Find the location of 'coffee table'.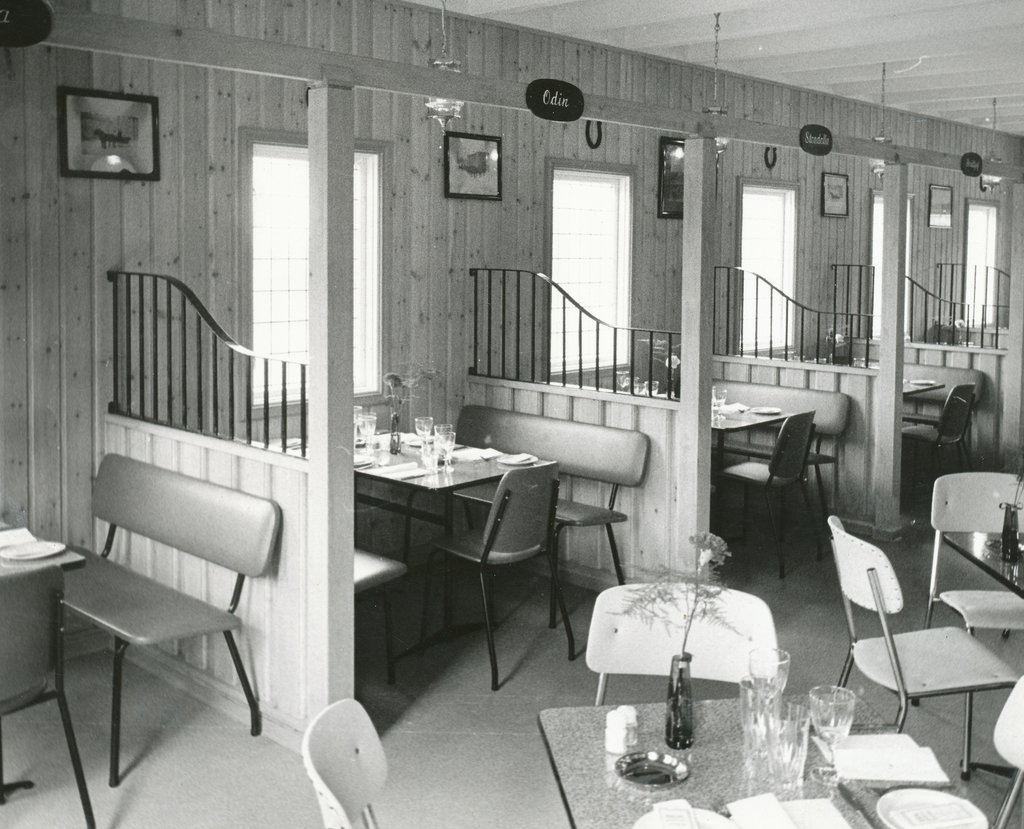
Location: 714, 388, 800, 505.
